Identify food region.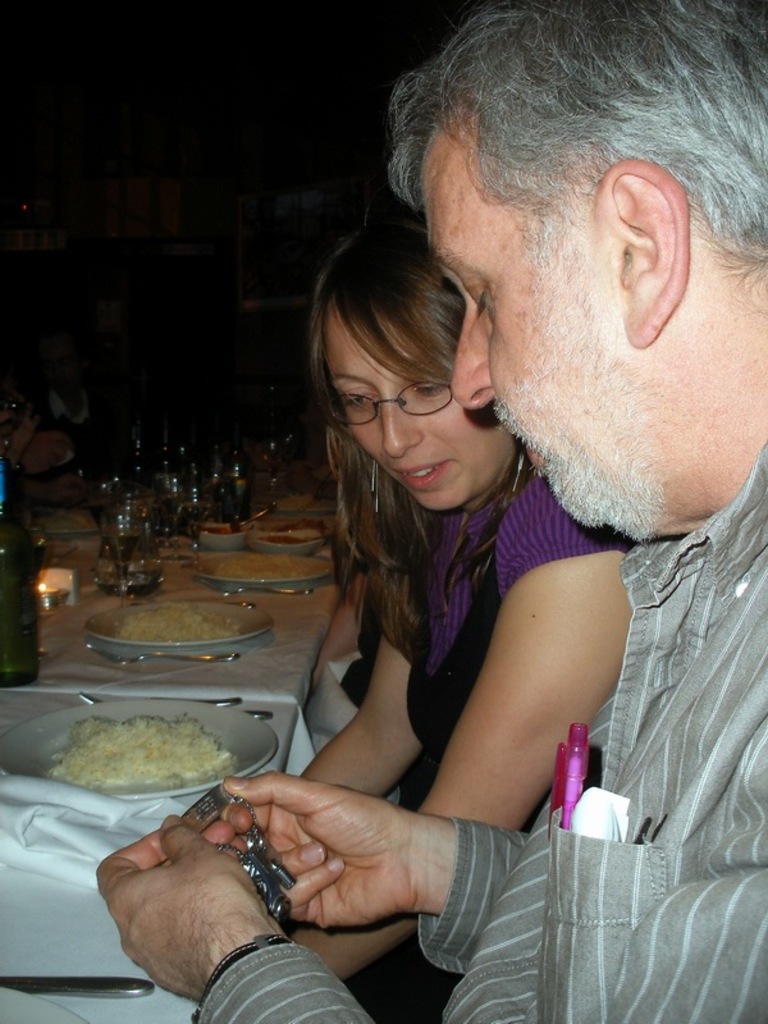
Region: {"x1": 35, "y1": 710, "x2": 228, "y2": 787}.
